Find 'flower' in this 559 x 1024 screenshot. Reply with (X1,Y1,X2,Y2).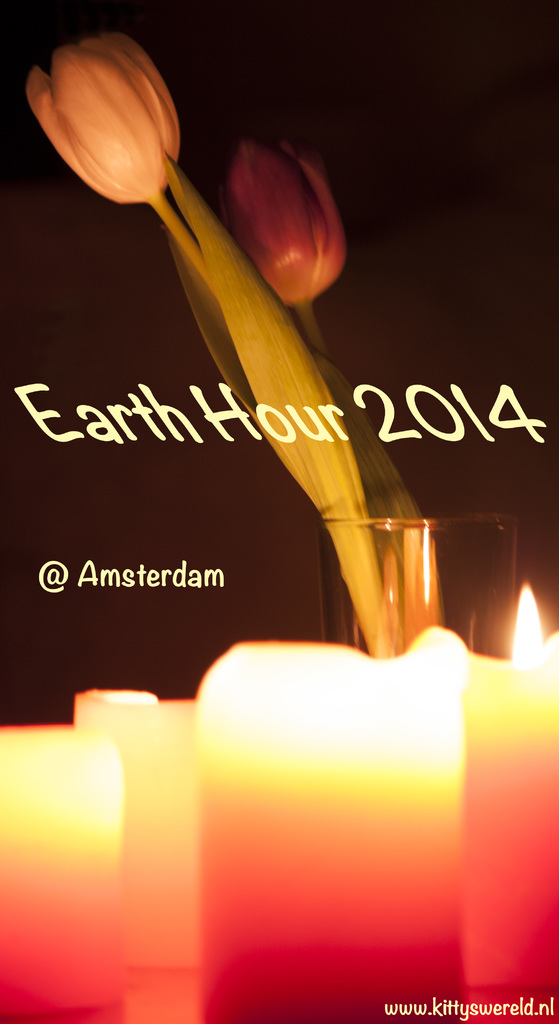
(19,30,176,198).
